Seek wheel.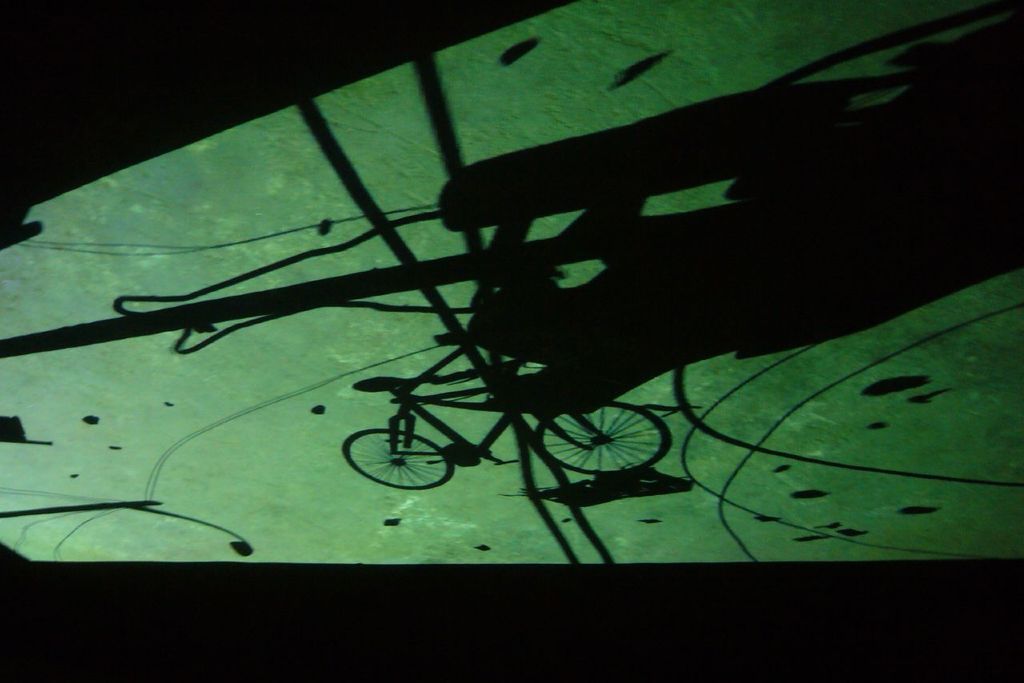
box(534, 405, 670, 480).
